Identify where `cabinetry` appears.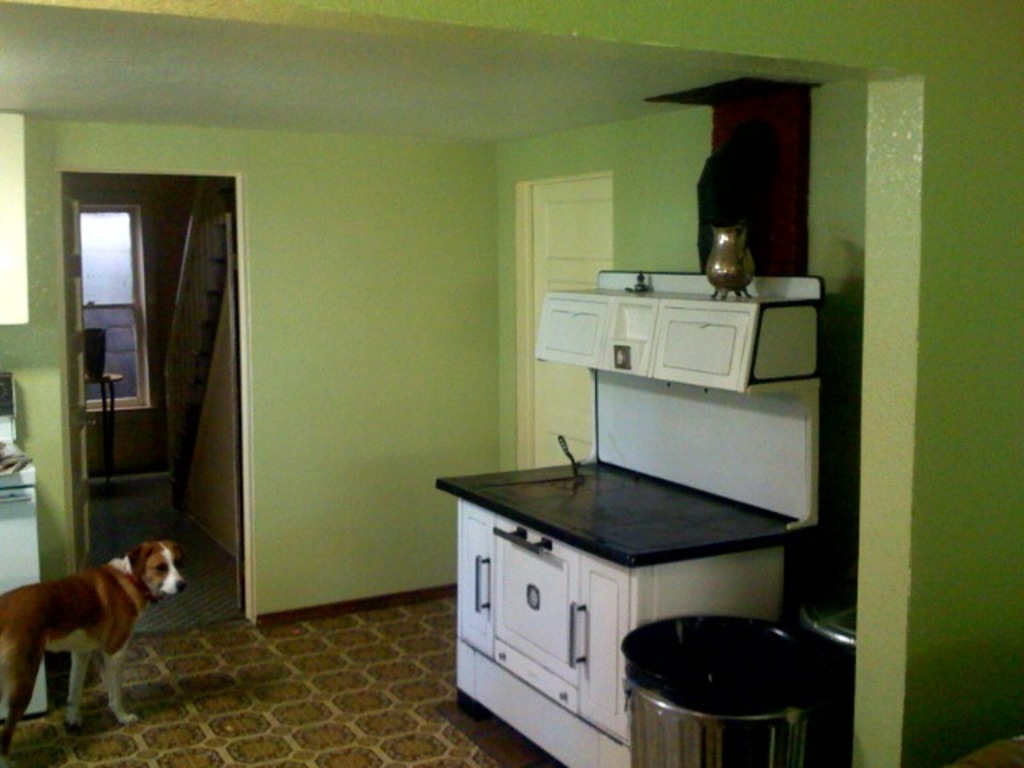
Appears at {"x1": 458, "y1": 498, "x2": 781, "y2": 766}.
